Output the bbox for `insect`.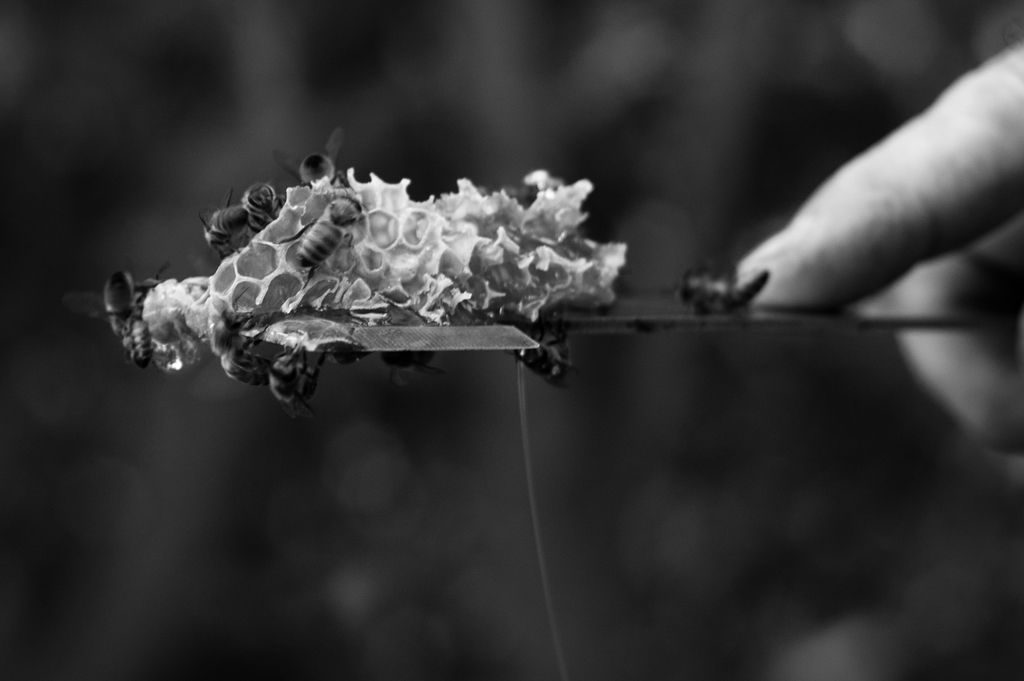
left=381, top=352, right=445, bottom=385.
